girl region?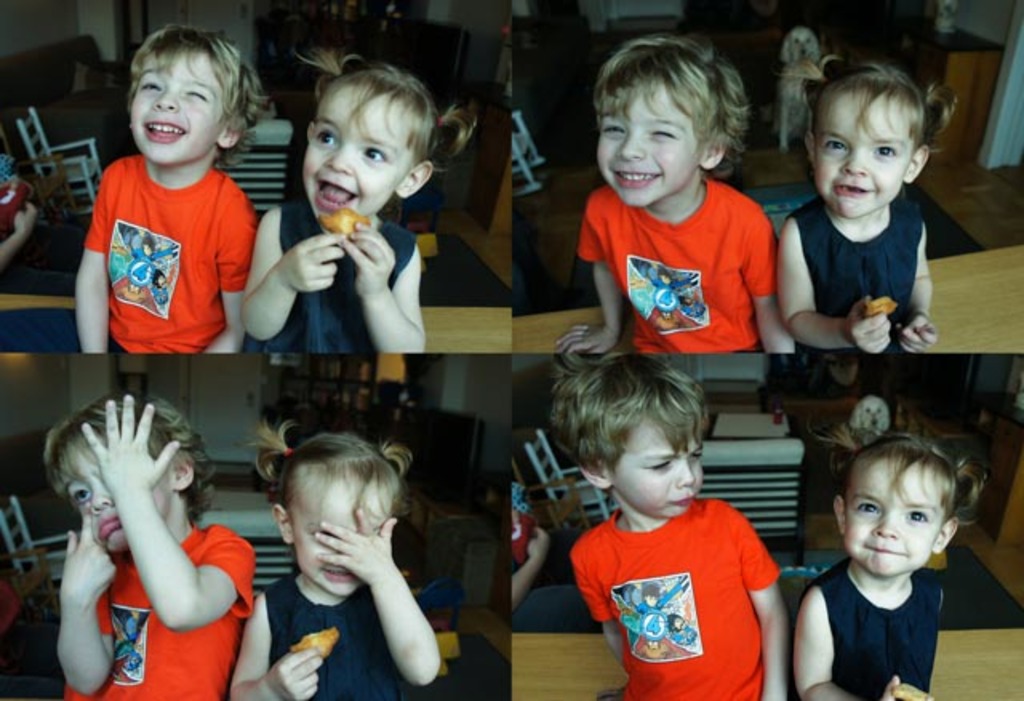
227, 415, 445, 699
